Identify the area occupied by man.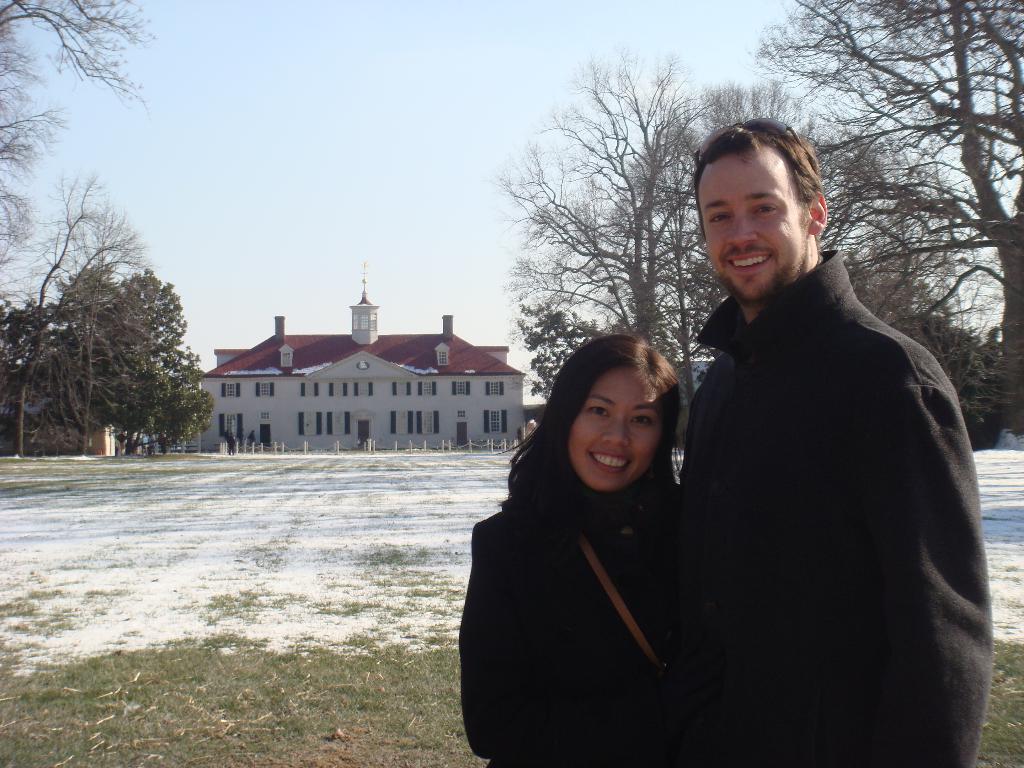
Area: bbox=[223, 429, 234, 457].
